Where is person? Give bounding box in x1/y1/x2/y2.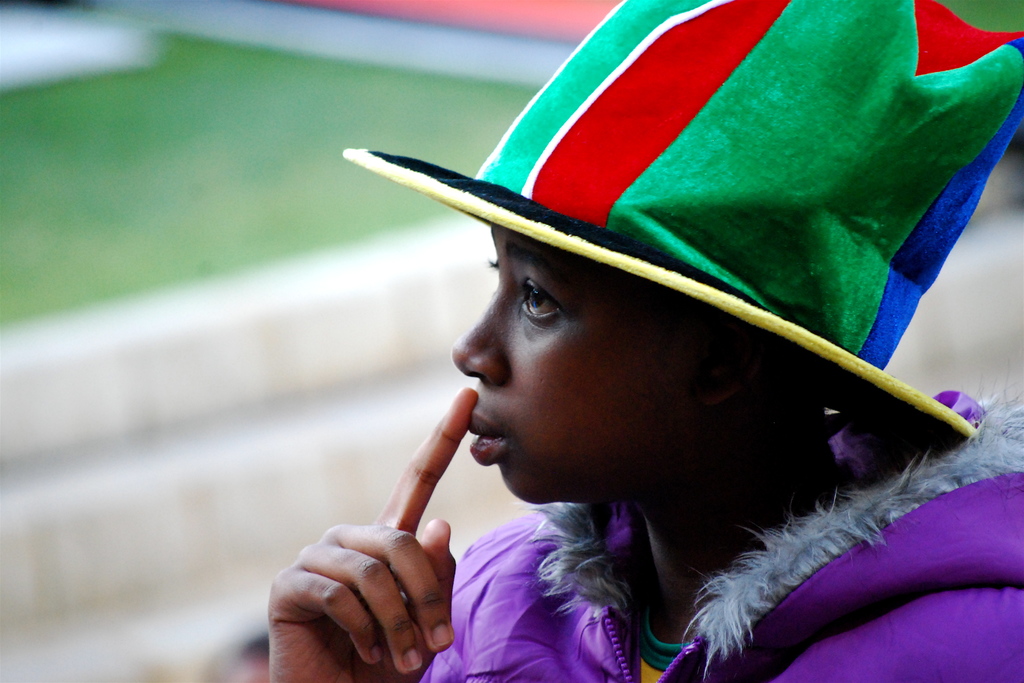
315/27/994/673.
